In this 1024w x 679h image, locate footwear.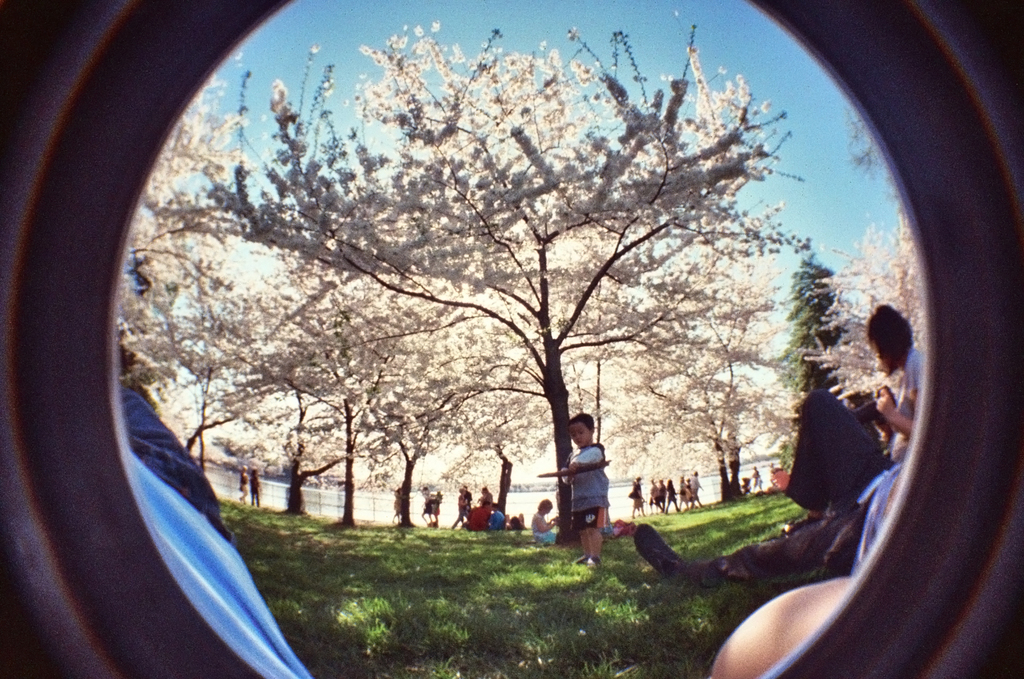
Bounding box: [630,519,686,590].
